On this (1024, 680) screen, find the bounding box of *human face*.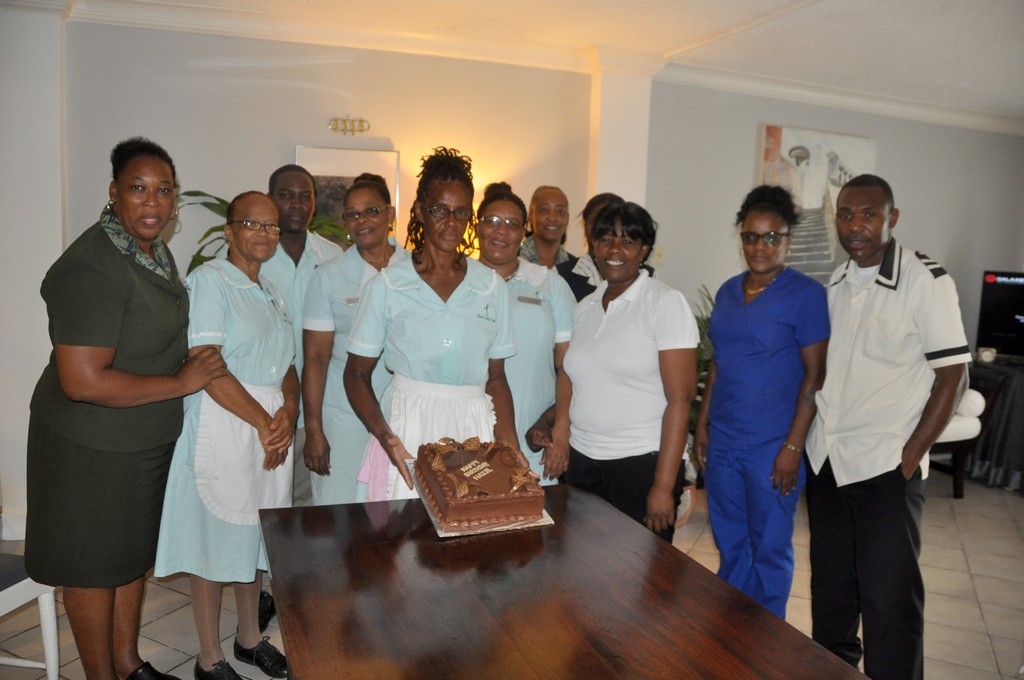
Bounding box: {"x1": 535, "y1": 194, "x2": 570, "y2": 239}.
